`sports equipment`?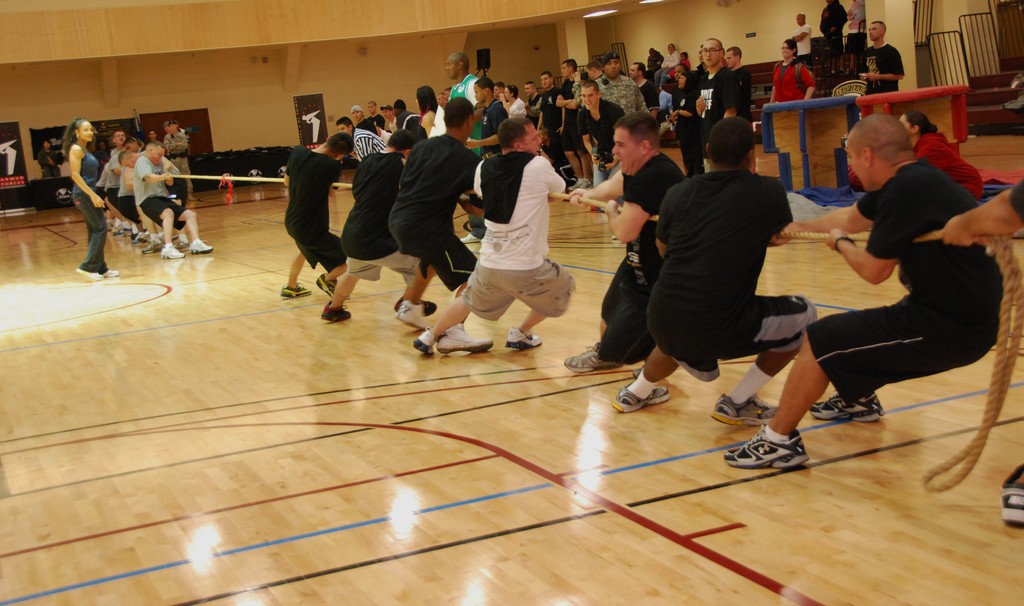
[808,395,884,424]
